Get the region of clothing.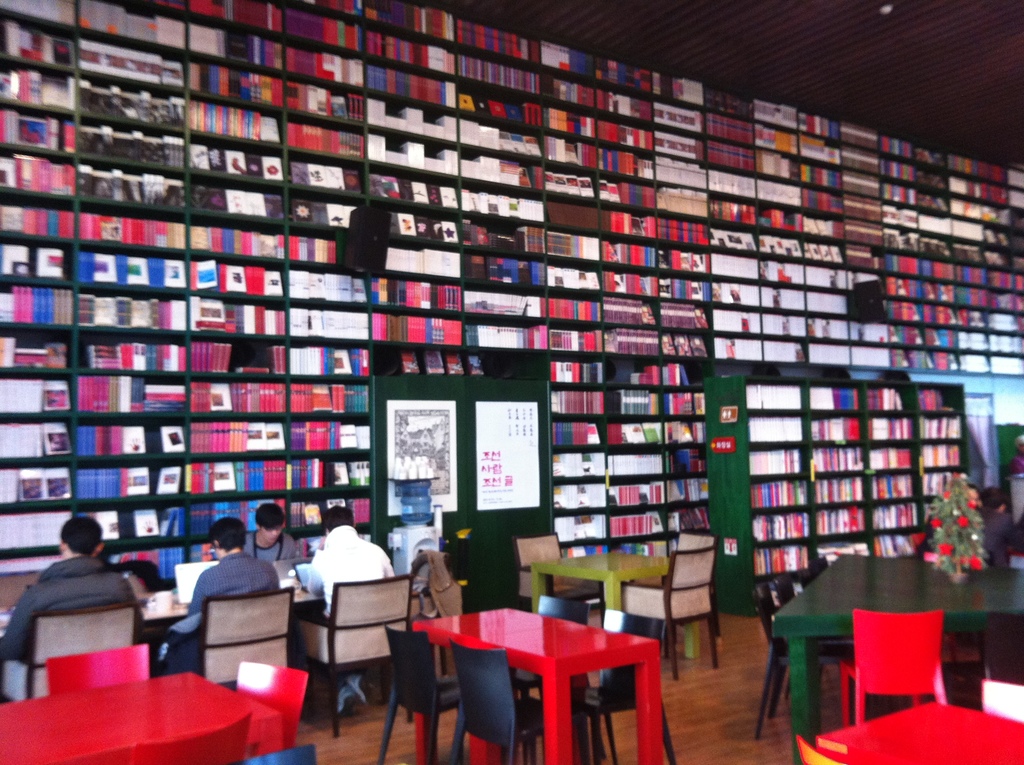
box=[312, 524, 401, 630].
